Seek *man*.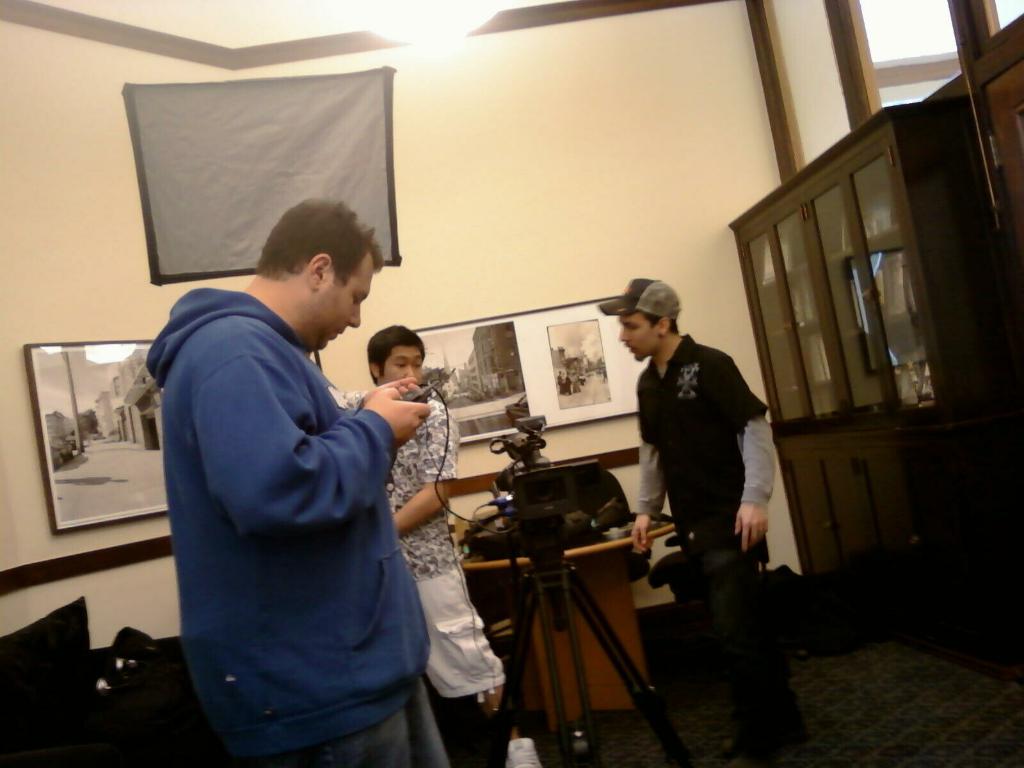
<bbox>341, 326, 509, 767</bbox>.
